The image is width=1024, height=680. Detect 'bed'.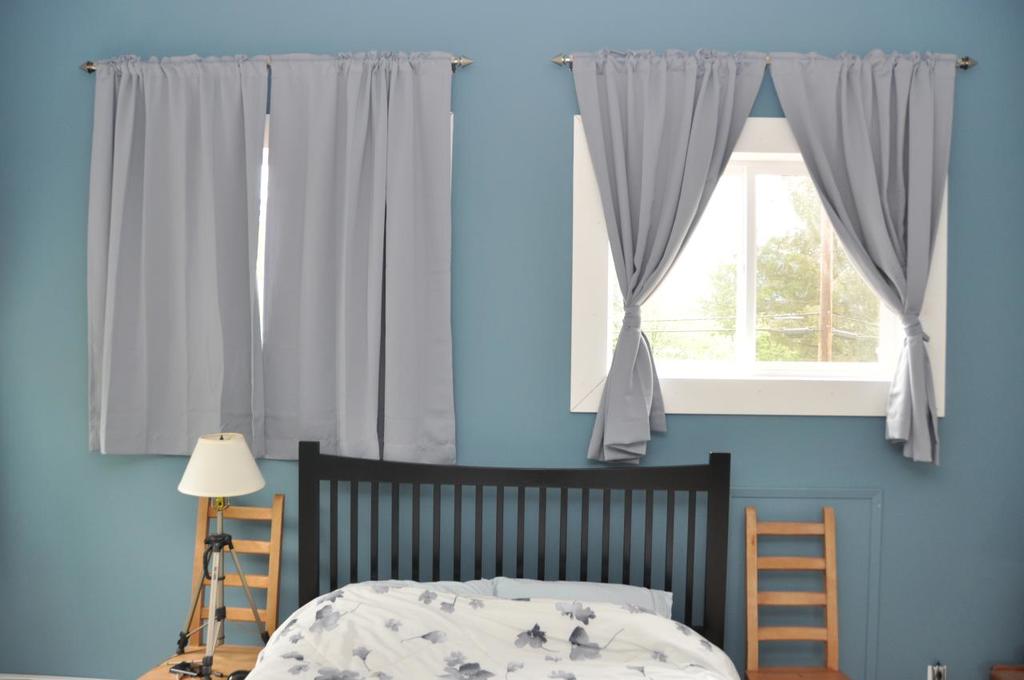
Detection: x1=237, y1=439, x2=736, y2=679.
